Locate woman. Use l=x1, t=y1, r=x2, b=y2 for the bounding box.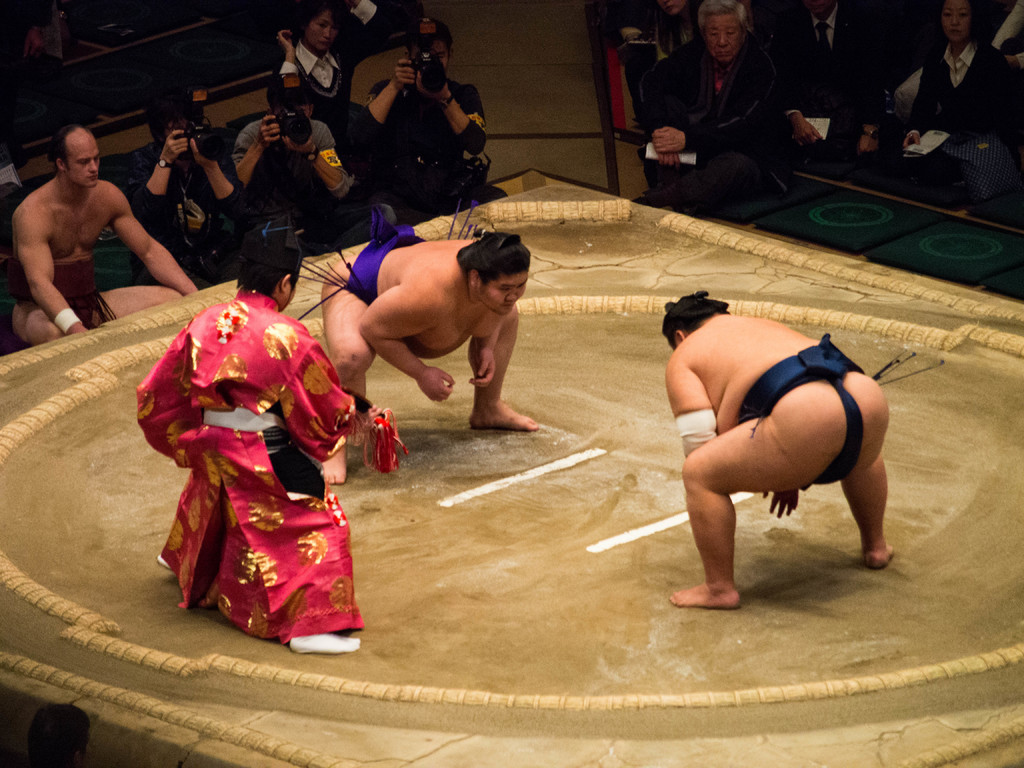
l=897, t=0, r=1023, b=200.
